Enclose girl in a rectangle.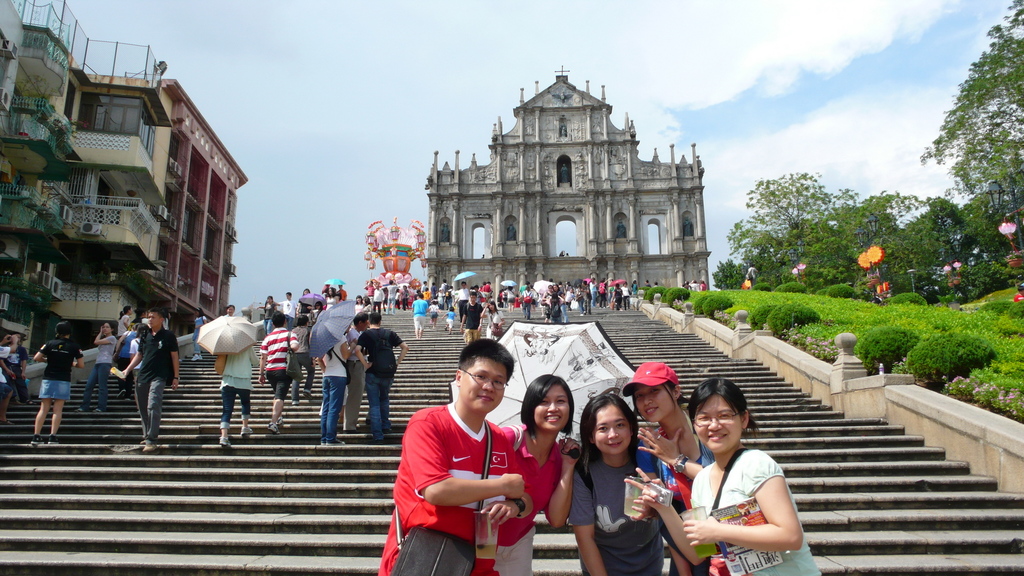
{"left": 31, "top": 318, "right": 83, "bottom": 450}.
